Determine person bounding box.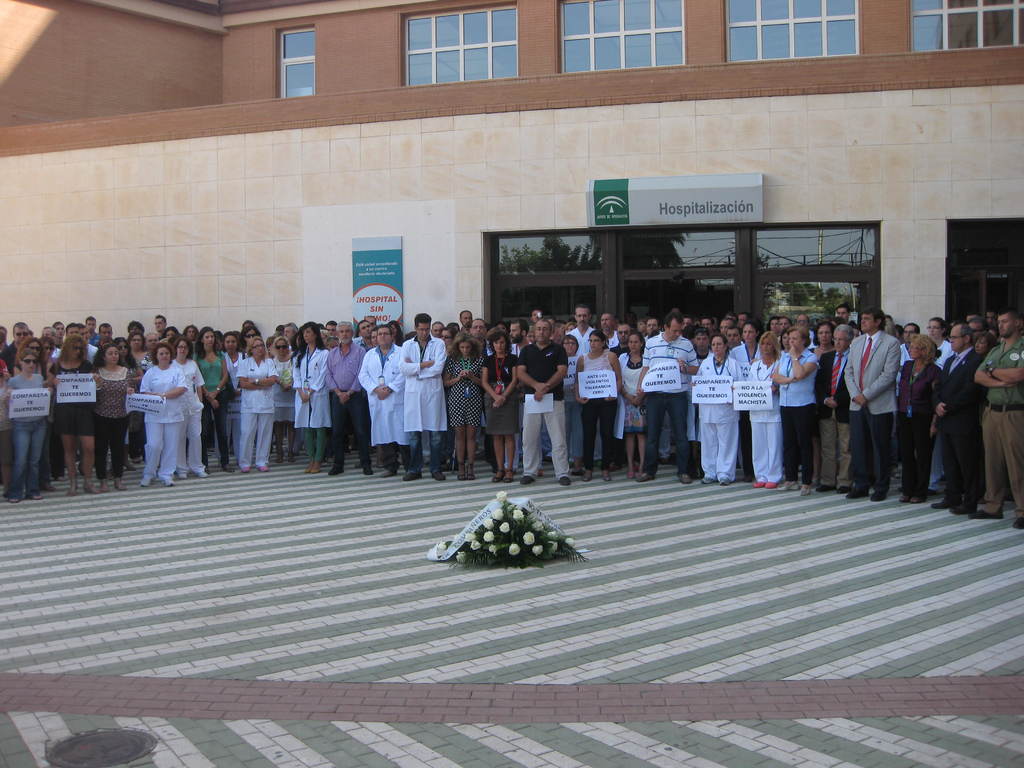
Determined: Rect(319, 319, 340, 335).
